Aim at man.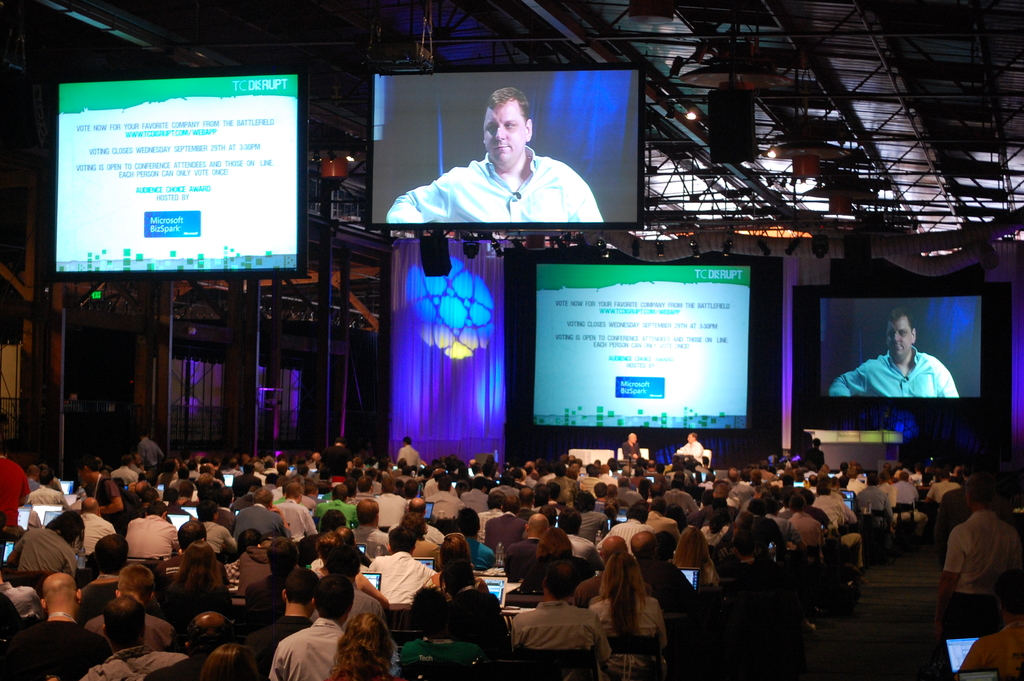
Aimed at (x1=941, y1=471, x2=1018, y2=650).
